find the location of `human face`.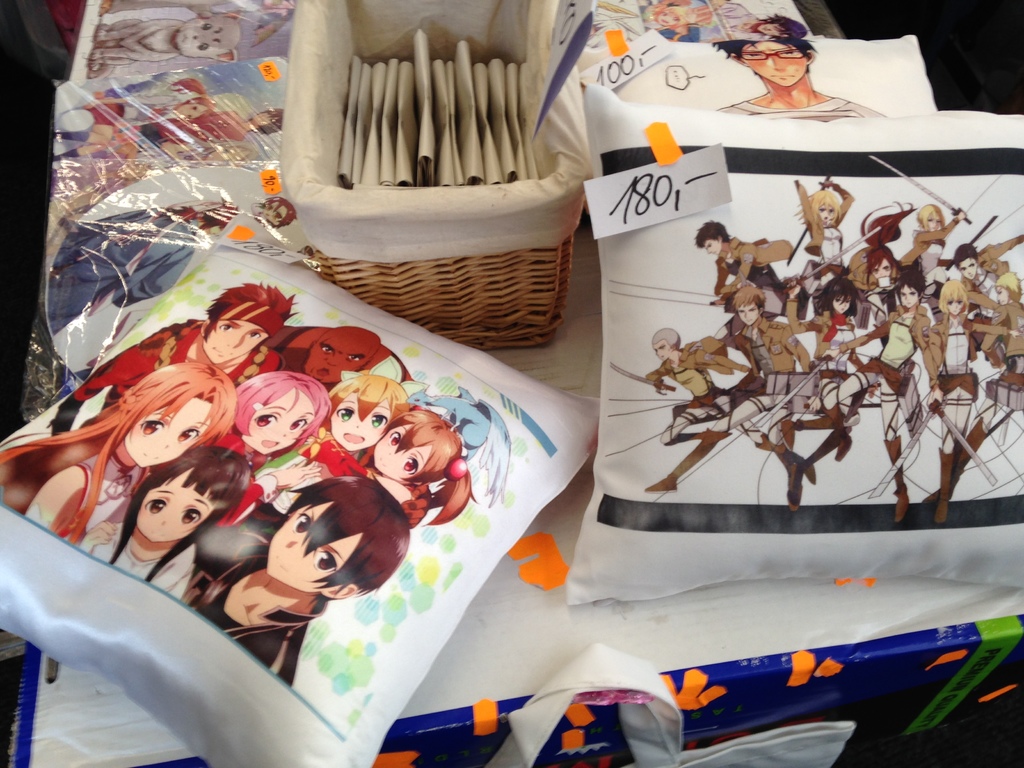
Location: <bbox>748, 45, 805, 86</bbox>.
